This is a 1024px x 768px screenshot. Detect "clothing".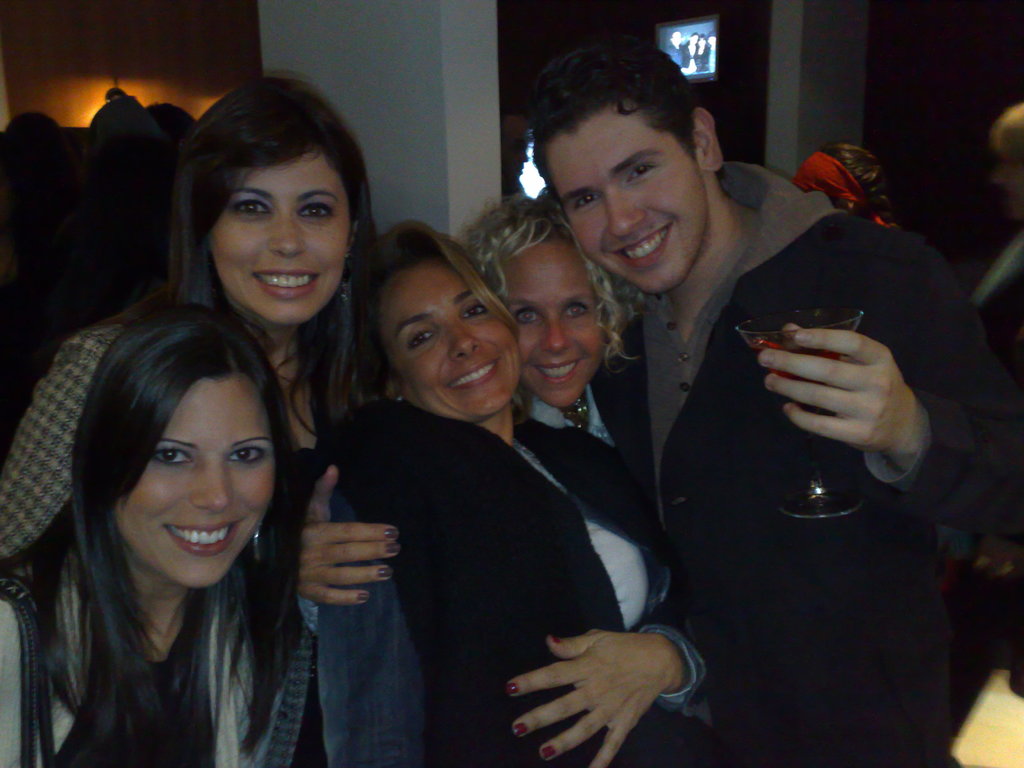
{"x1": 0, "y1": 553, "x2": 280, "y2": 764}.
